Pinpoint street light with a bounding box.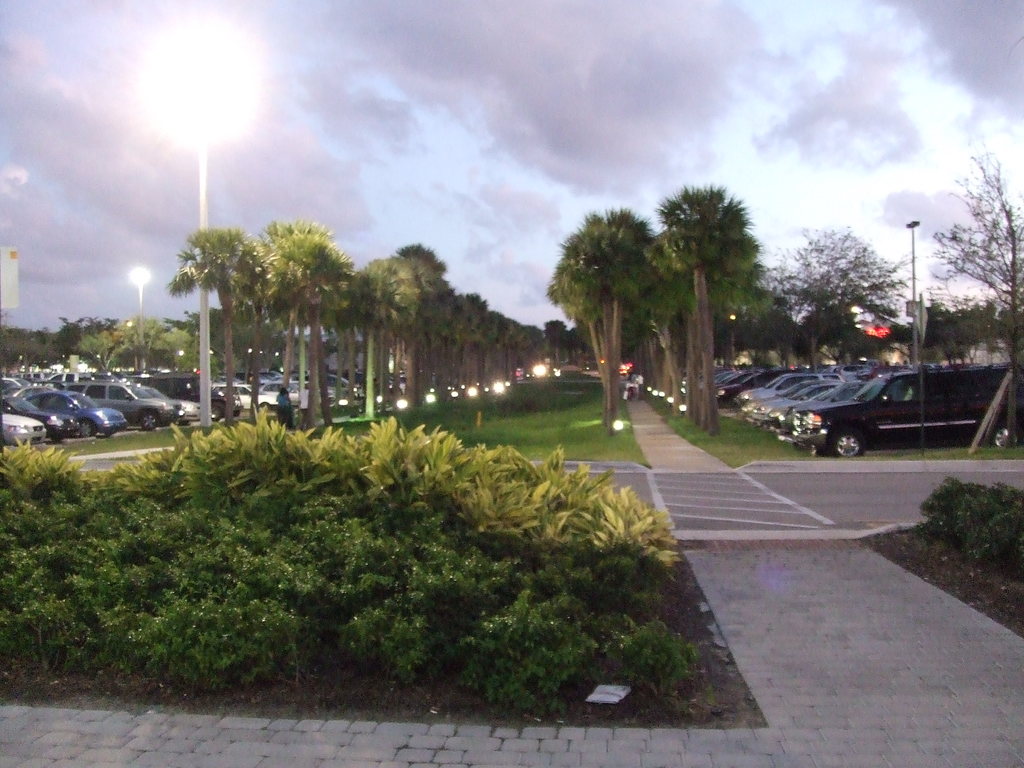
131,266,152,342.
